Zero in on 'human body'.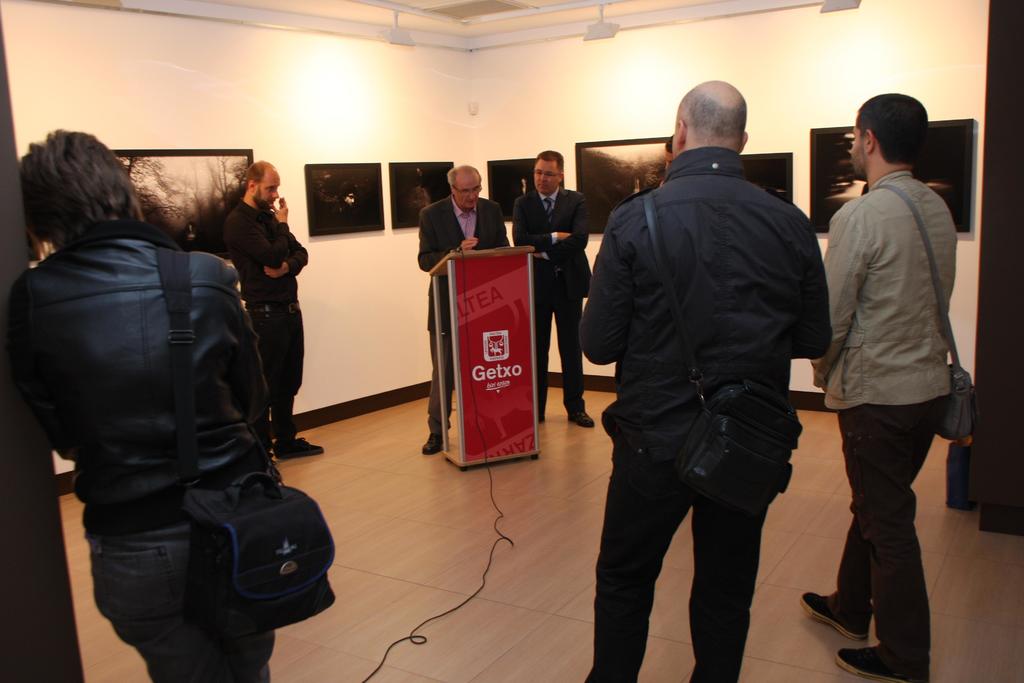
Zeroed in: crop(581, 74, 838, 682).
